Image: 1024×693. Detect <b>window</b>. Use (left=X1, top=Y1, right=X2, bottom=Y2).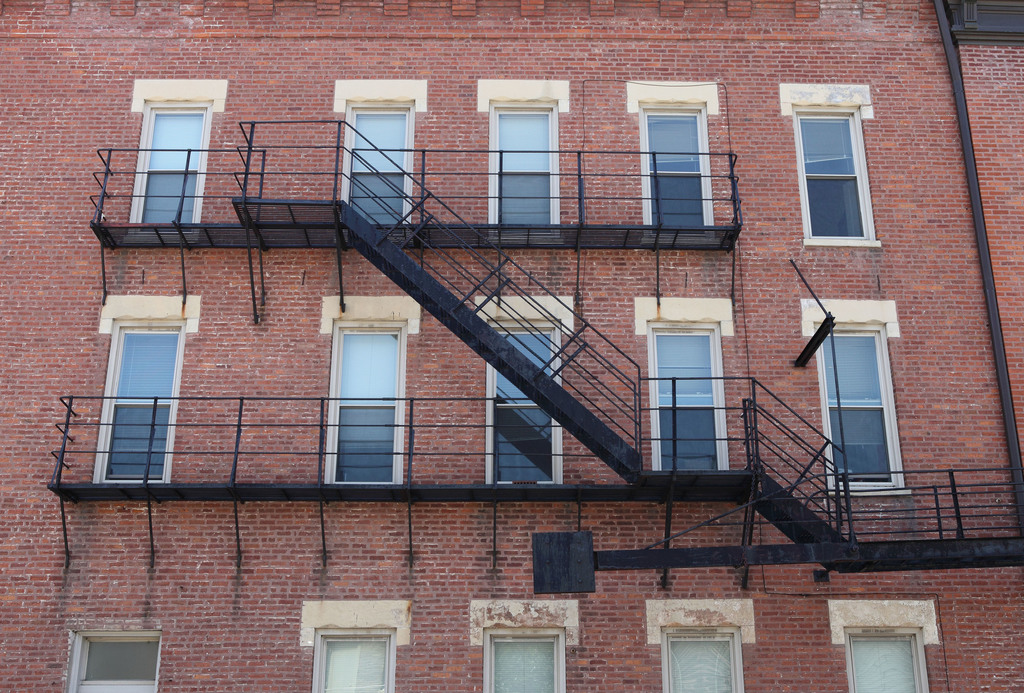
(left=472, top=76, right=575, bottom=238).
